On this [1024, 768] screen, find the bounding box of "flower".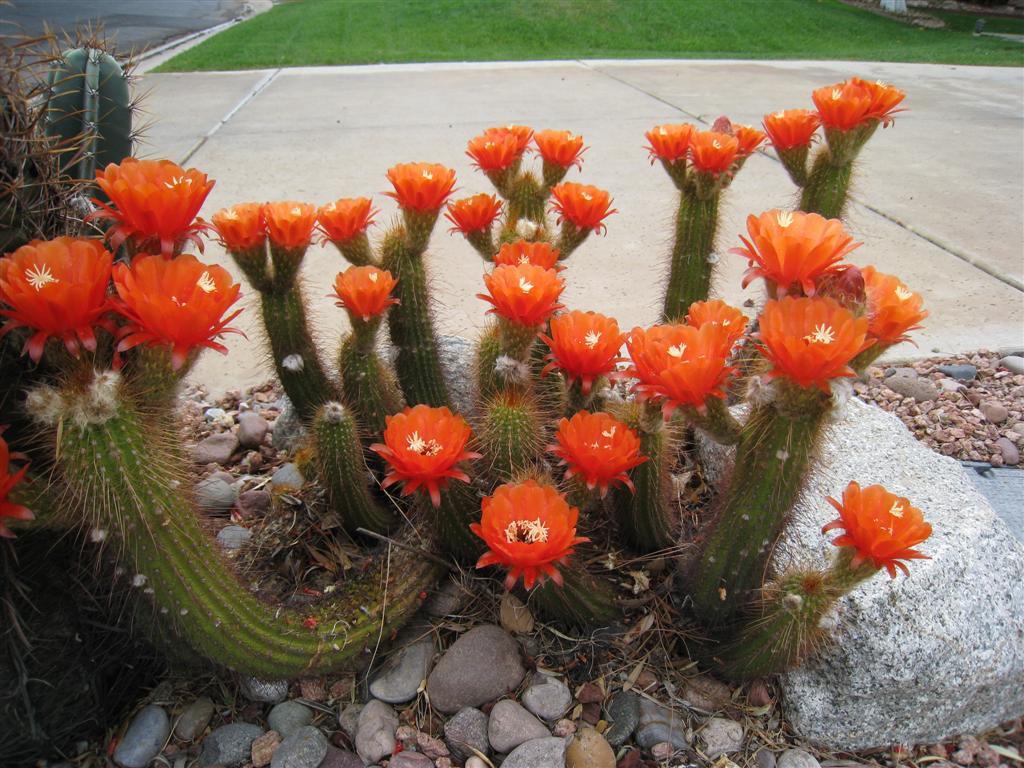
Bounding box: rect(314, 194, 376, 240).
